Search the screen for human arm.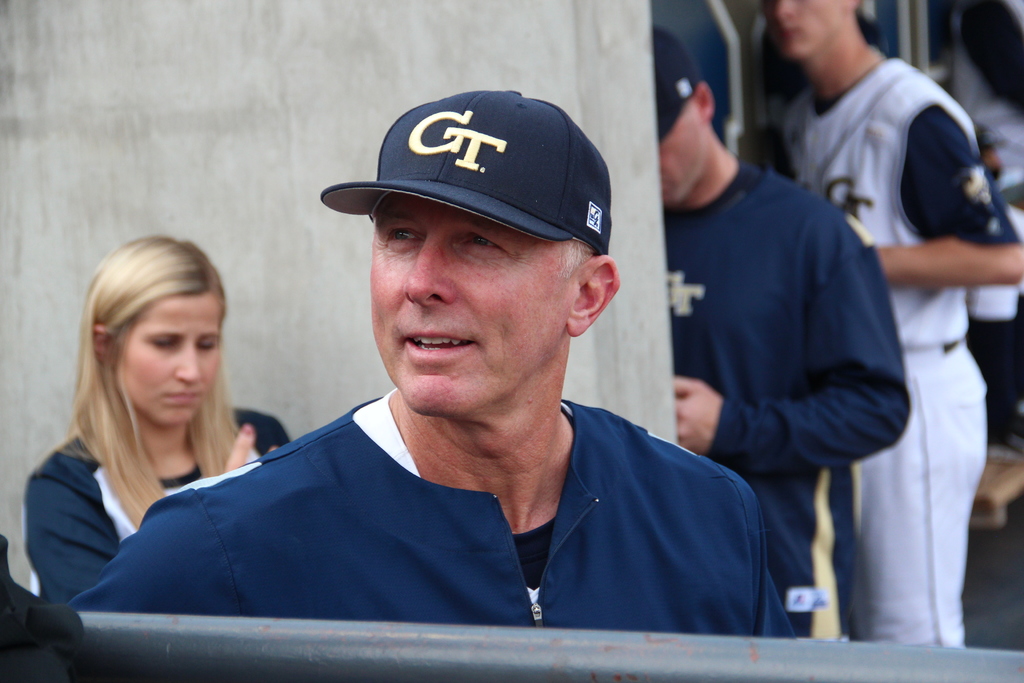
Found at bbox=[25, 425, 278, 609].
